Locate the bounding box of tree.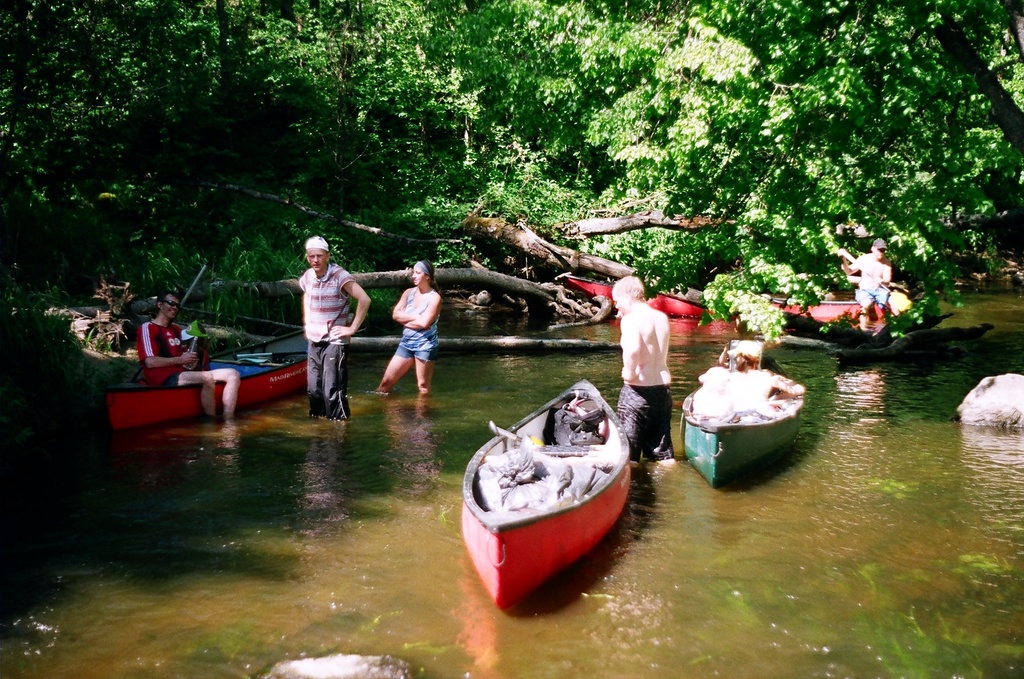
Bounding box: 0, 0, 151, 313.
